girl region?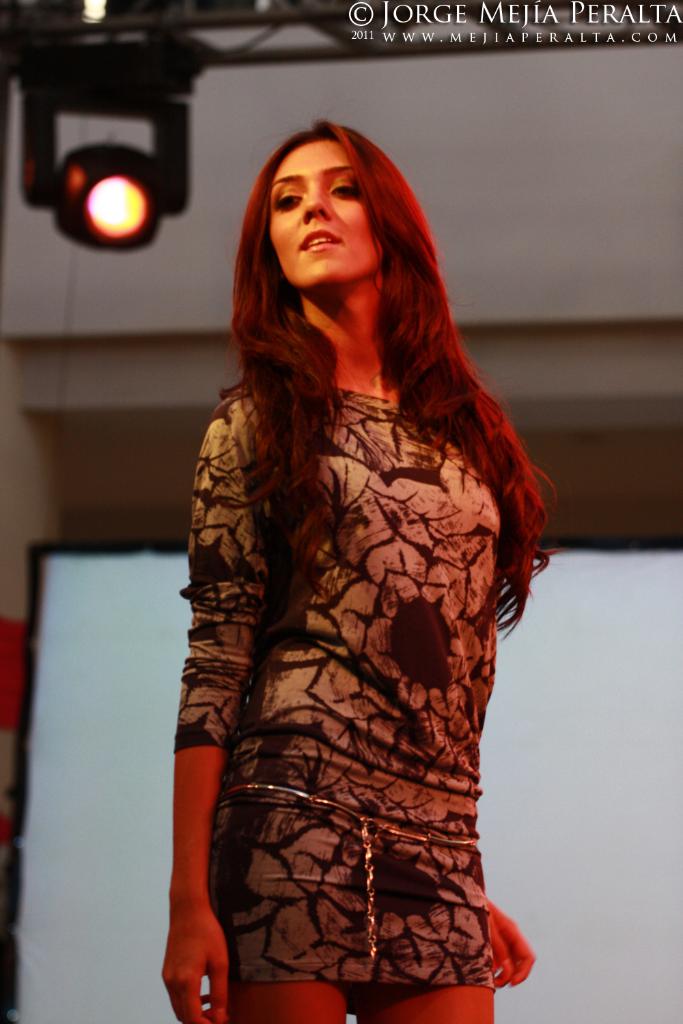
crop(158, 119, 560, 1023)
